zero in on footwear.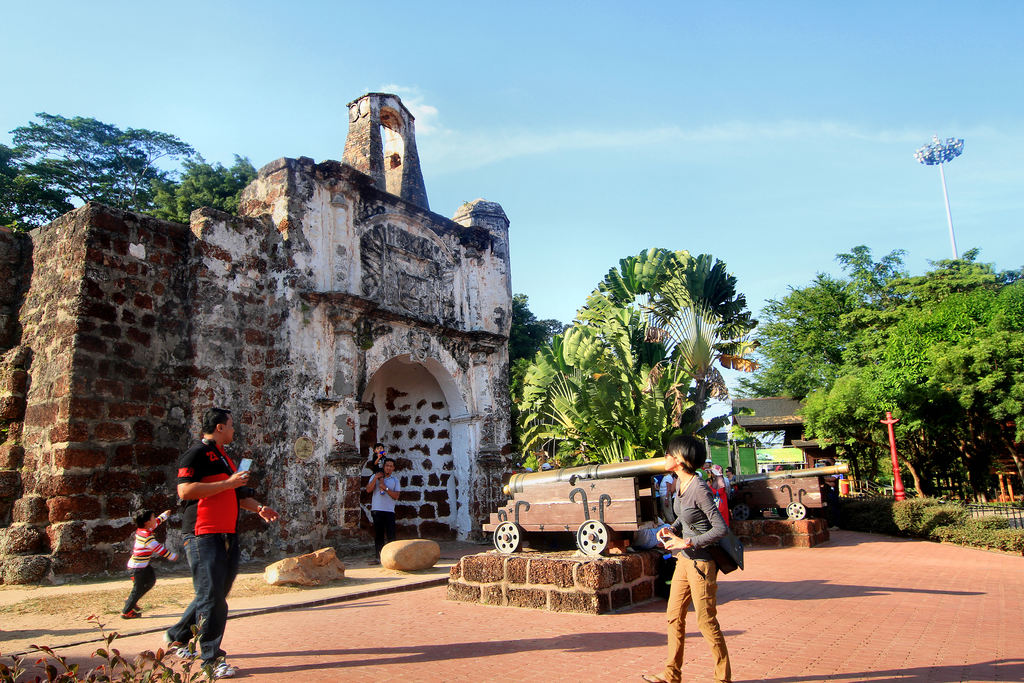
Zeroed in: 120,605,141,620.
